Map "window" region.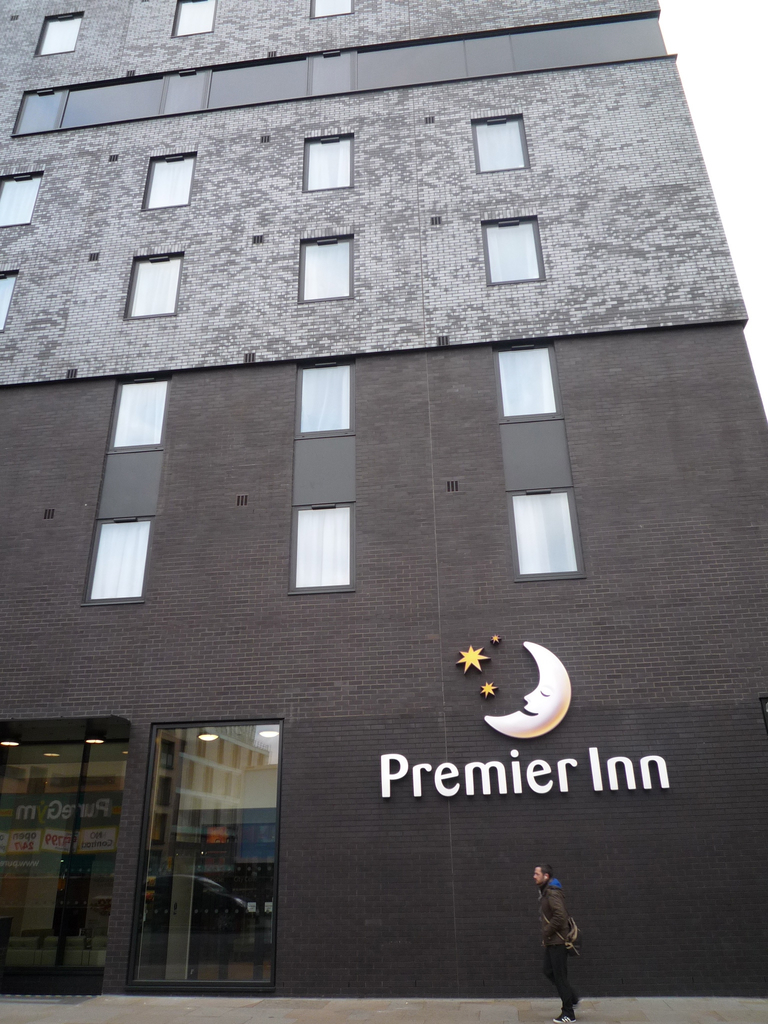
Mapped to {"left": 40, "top": 8, "right": 83, "bottom": 57}.
